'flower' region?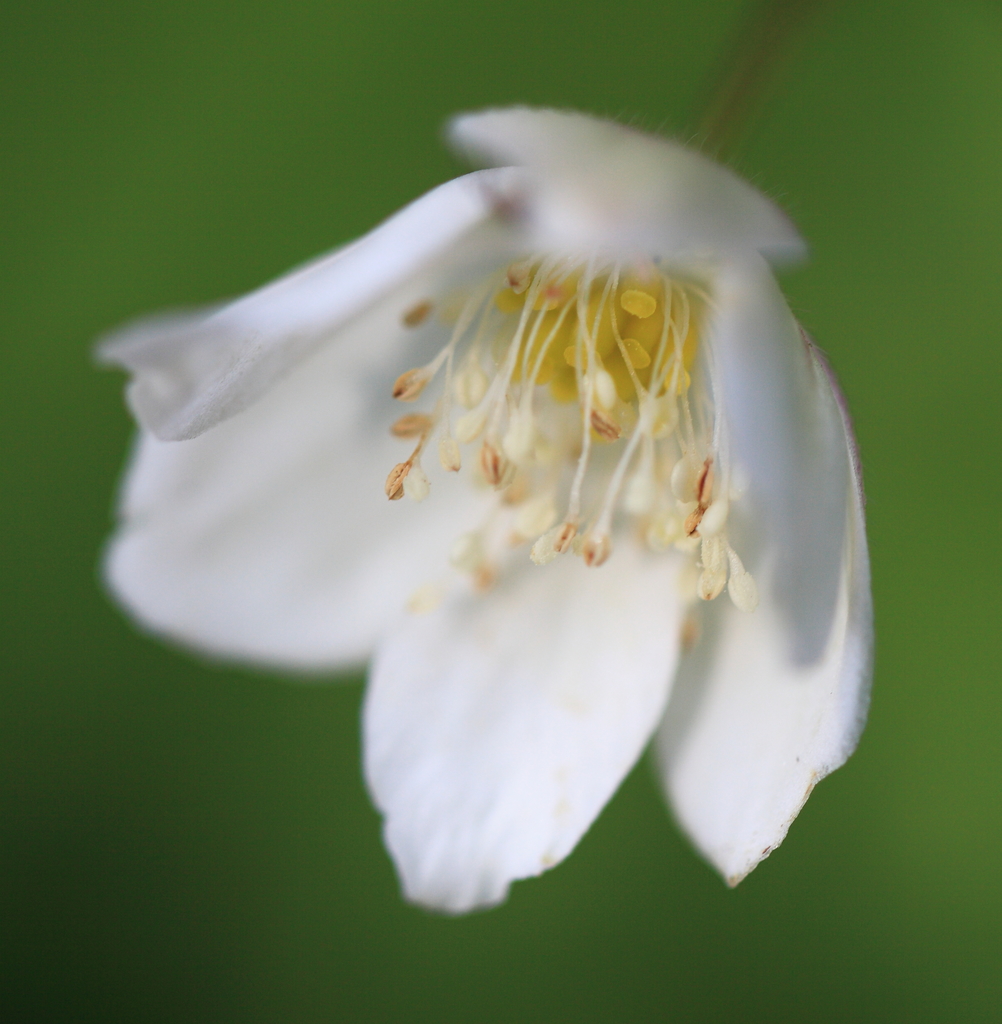
bbox(124, 84, 888, 948)
